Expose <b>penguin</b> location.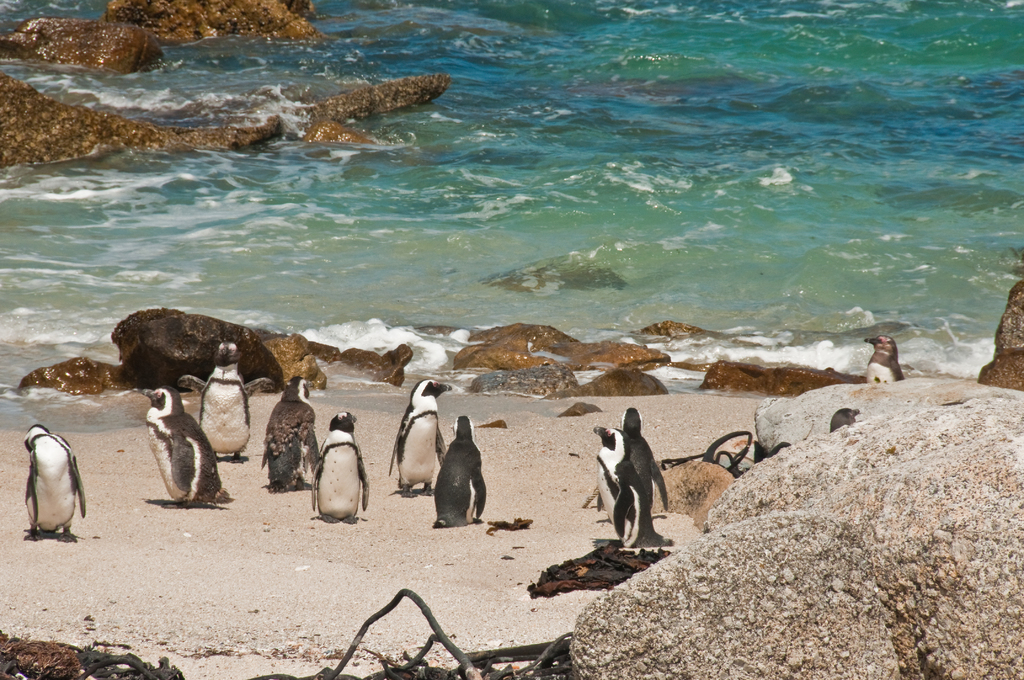
Exposed at [x1=196, y1=338, x2=255, y2=463].
